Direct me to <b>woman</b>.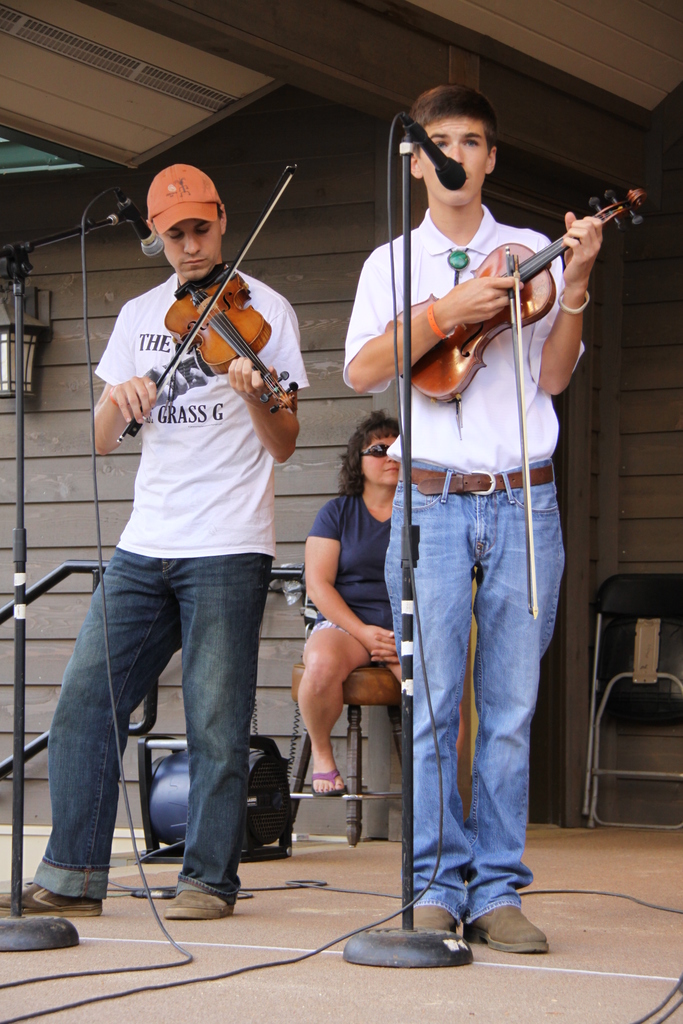
Direction: 292,408,402,787.
